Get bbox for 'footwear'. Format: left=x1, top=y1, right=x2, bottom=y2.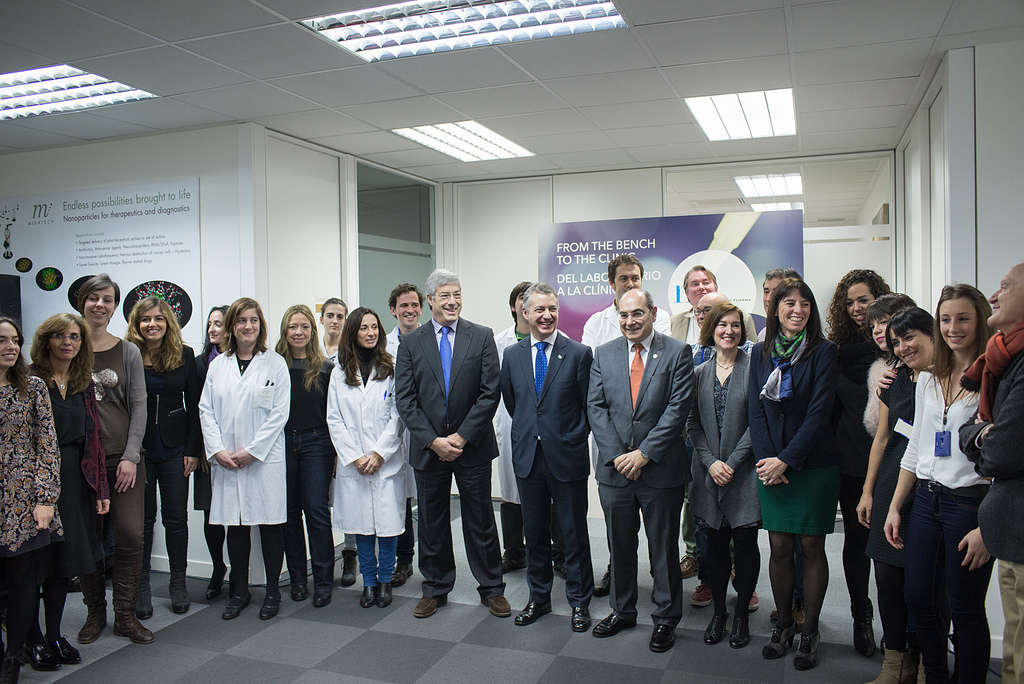
left=570, top=606, right=588, bottom=633.
